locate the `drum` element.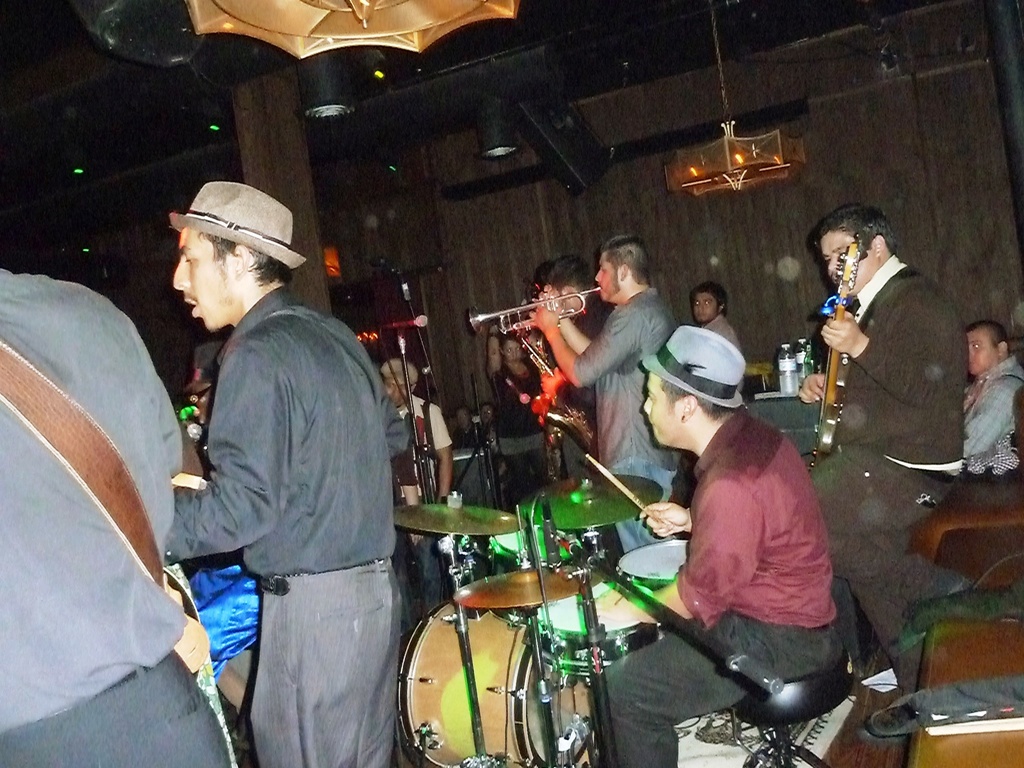
Element bbox: locate(521, 578, 687, 677).
